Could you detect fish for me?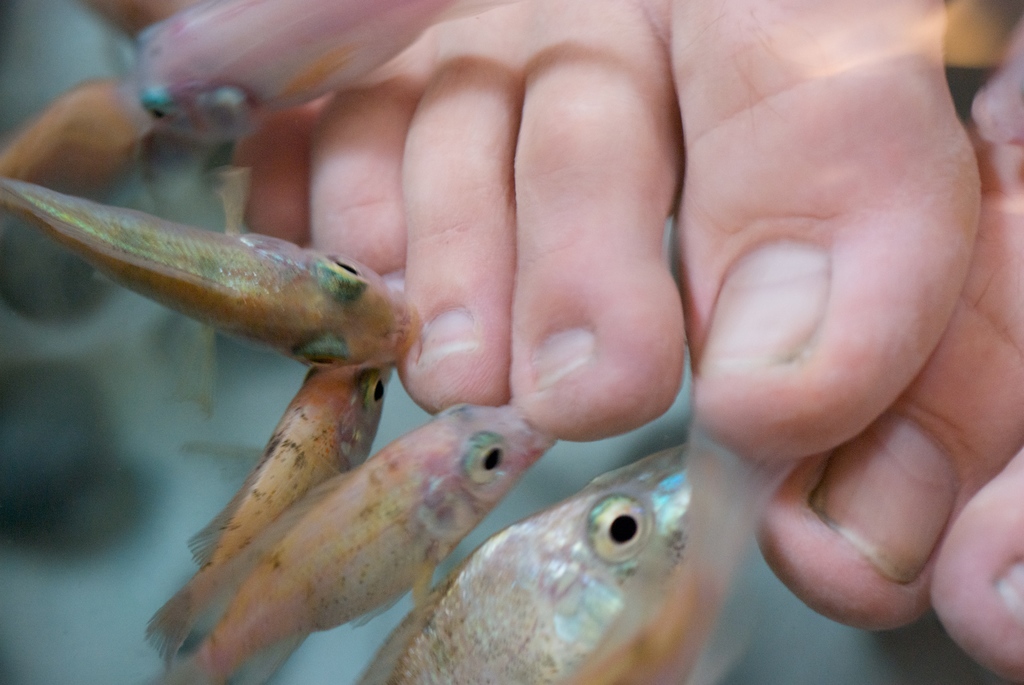
Detection result: 429,432,758,684.
